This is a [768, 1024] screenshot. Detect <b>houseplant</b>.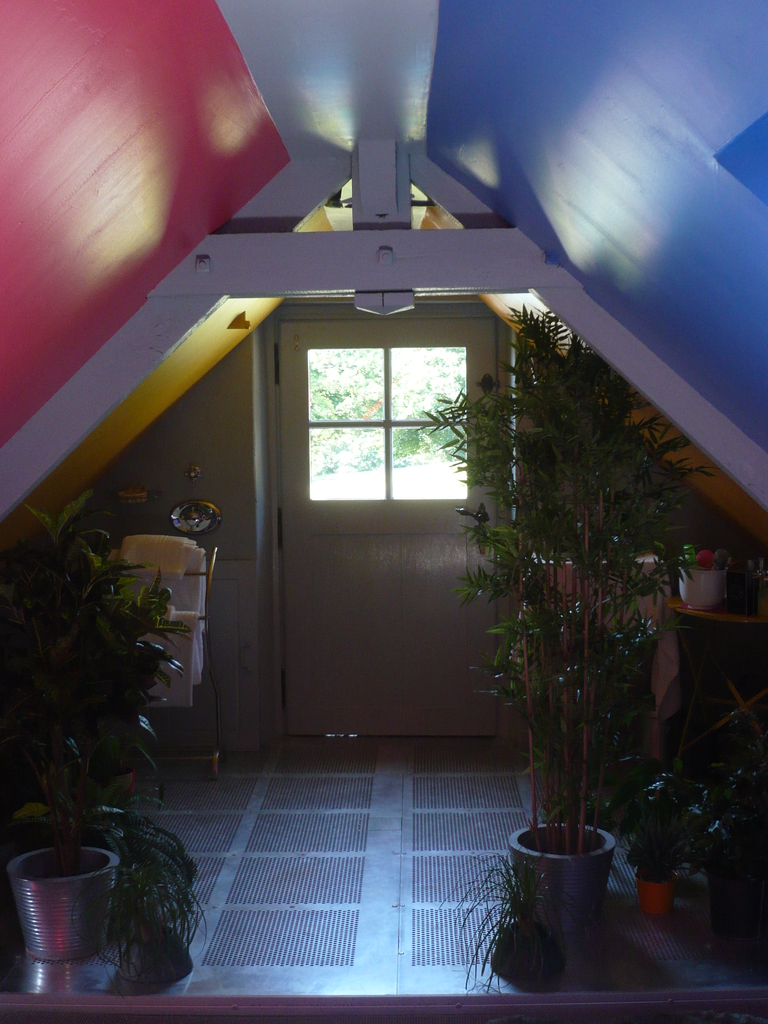
BBox(419, 305, 714, 917).
